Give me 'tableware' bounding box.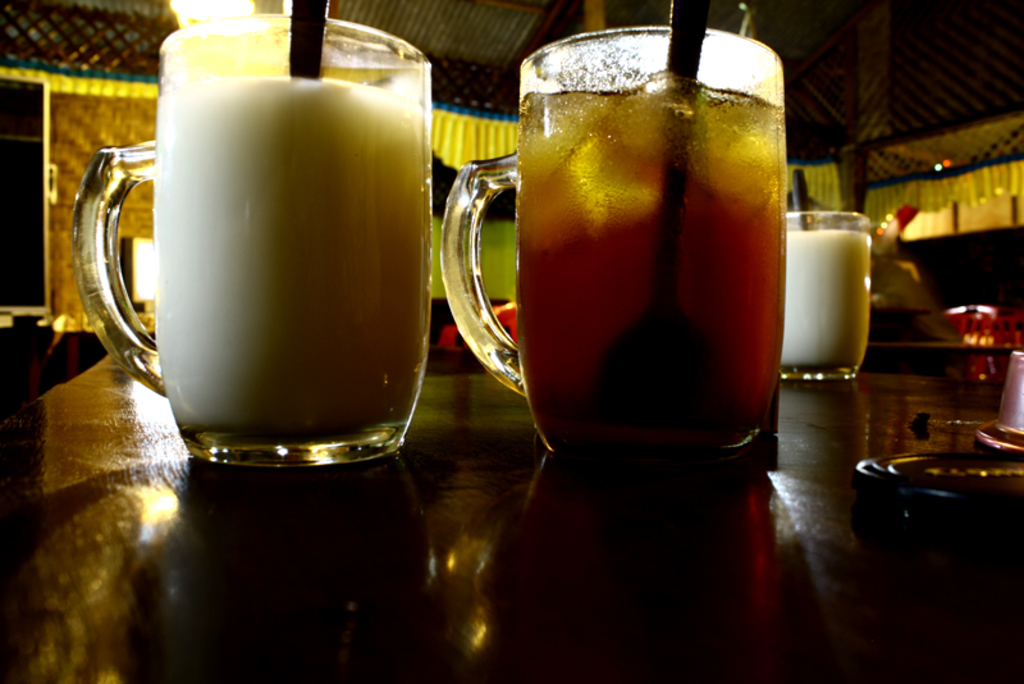
crop(795, 165, 806, 234).
